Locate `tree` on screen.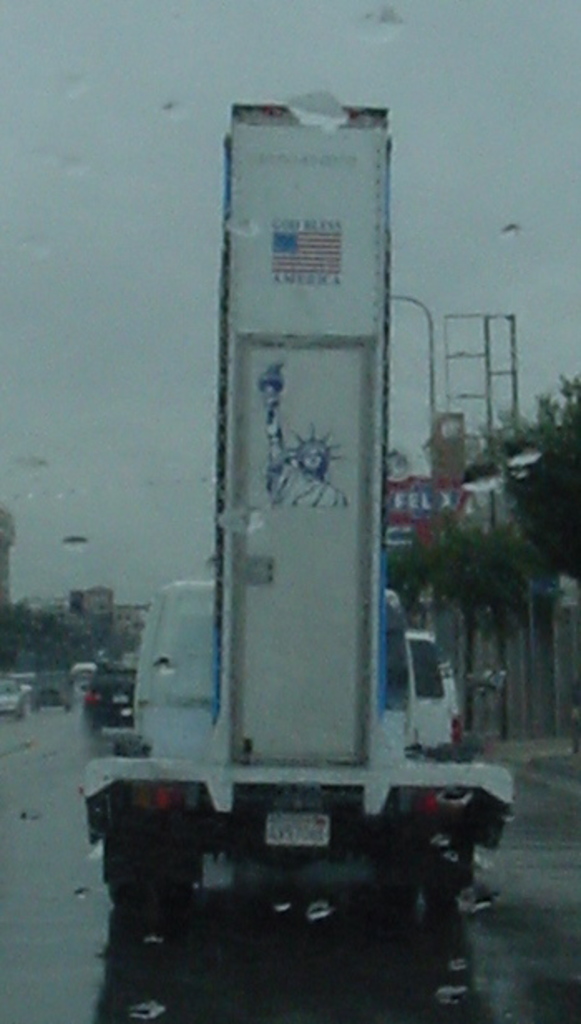
On screen at 377 526 488 722.
